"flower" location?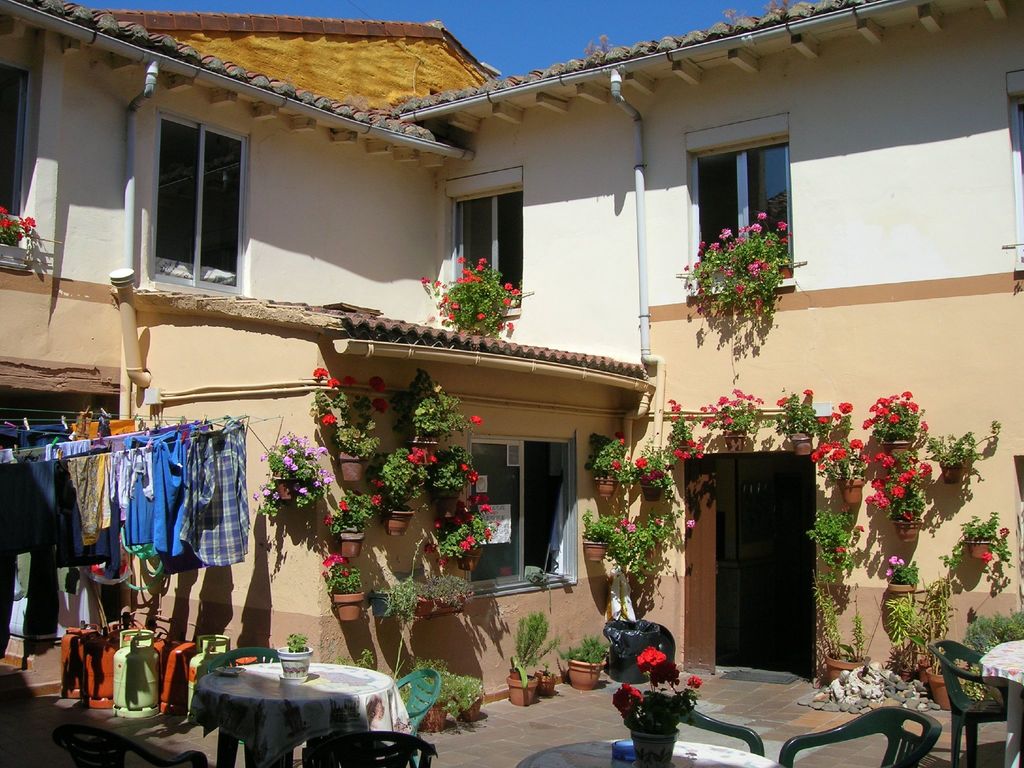
863 457 870 466
